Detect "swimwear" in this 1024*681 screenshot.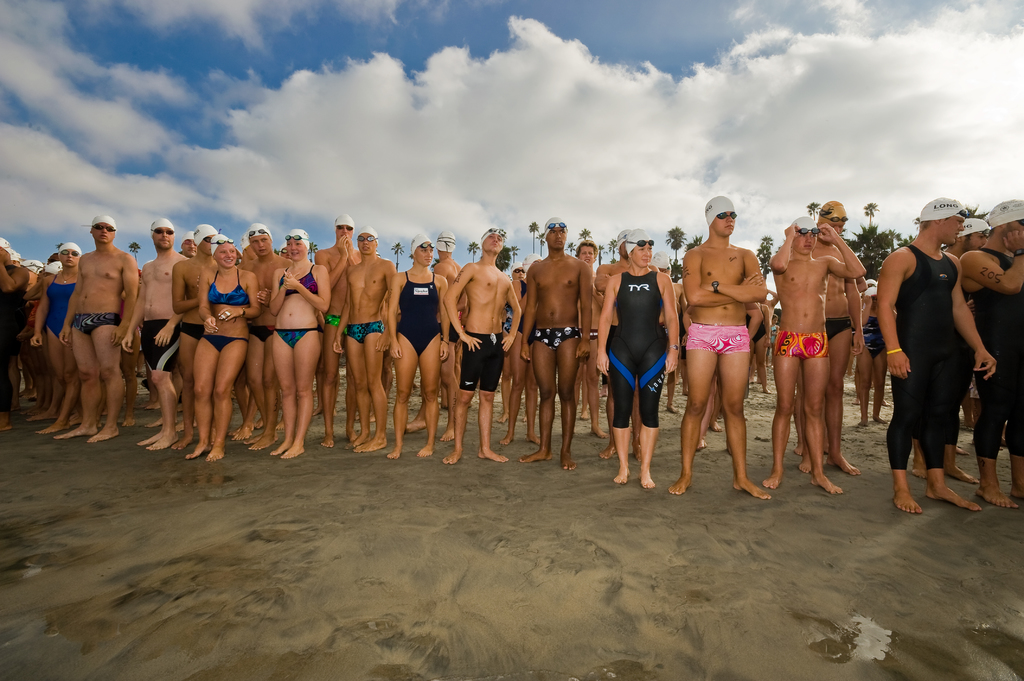
Detection: l=780, t=329, r=824, b=360.
